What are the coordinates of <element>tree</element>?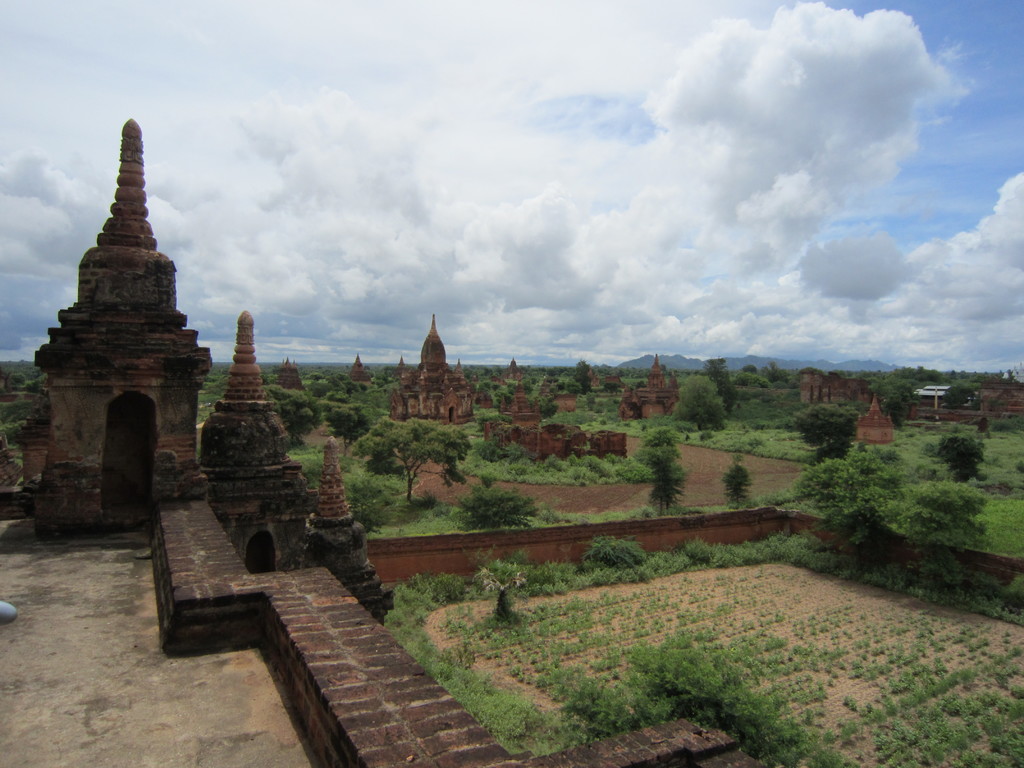
{"left": 436, "top": 474, "right": 538, "bottom": 539}.
